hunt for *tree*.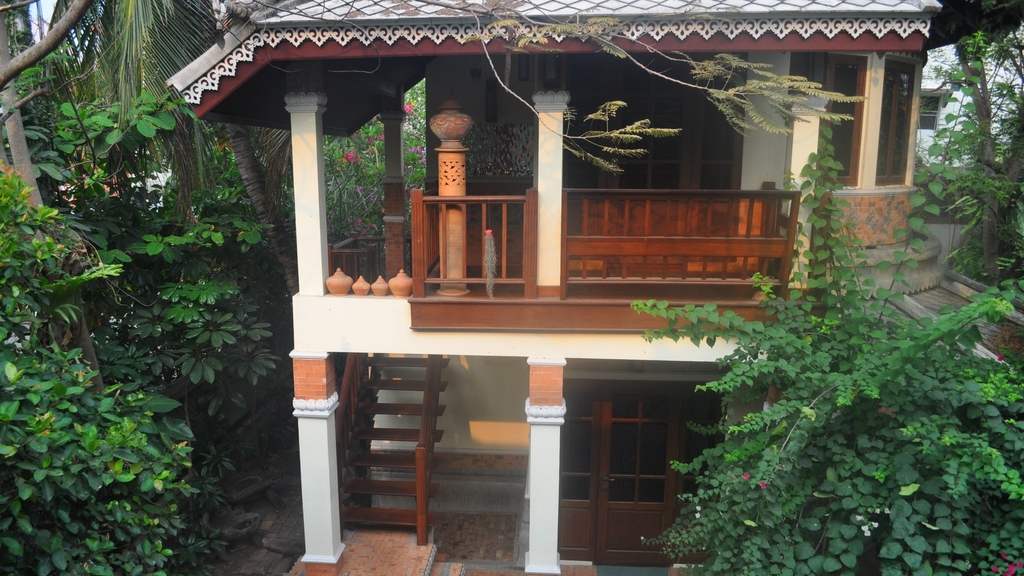
Hunted down at bbox=(47, 0, 296, 298).
